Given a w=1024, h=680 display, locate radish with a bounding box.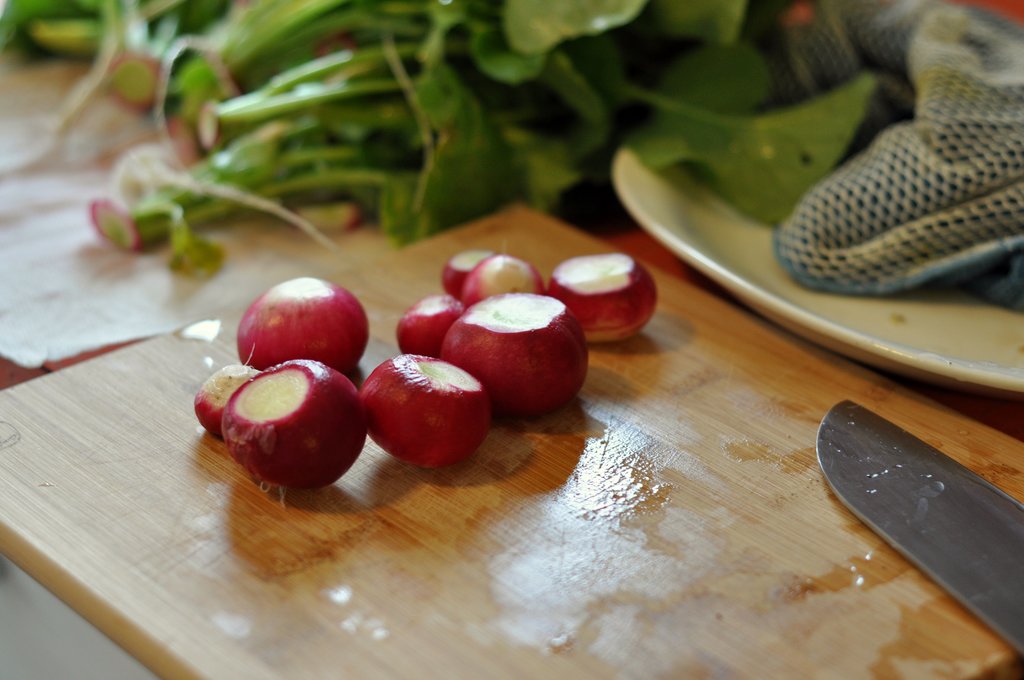
Located: (x1=218, y1=353, x2=371, y2=512).
